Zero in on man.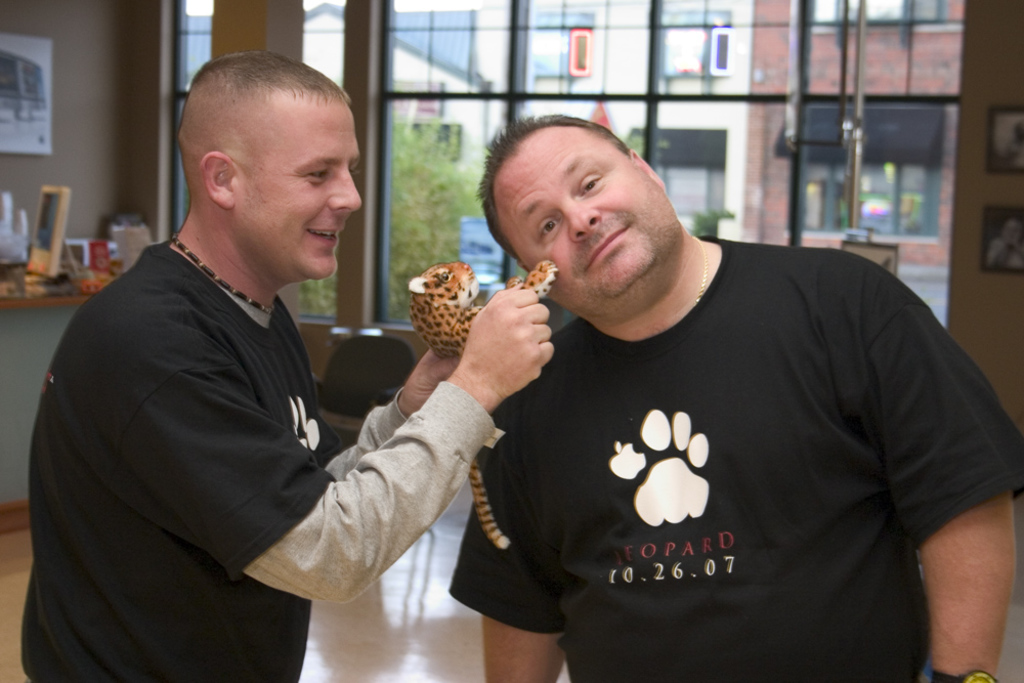
Zeroed in: x1=451 y1=111 x2=1023 y2=682.
